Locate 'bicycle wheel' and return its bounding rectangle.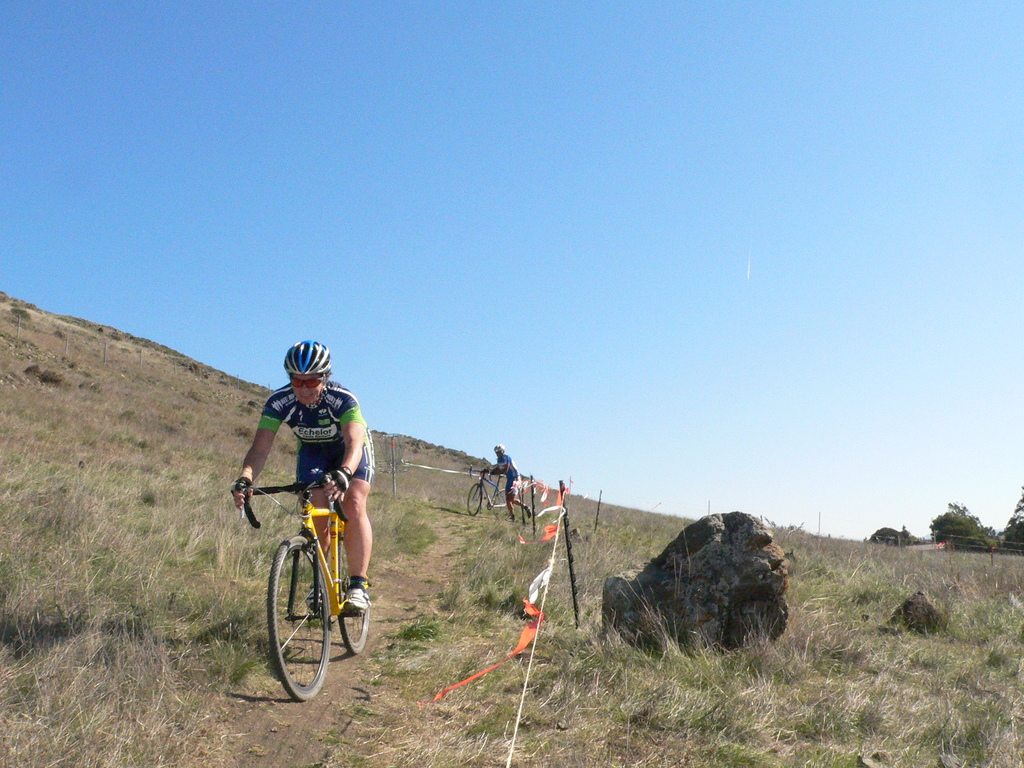
<region>259, 549, 332, 699</region>.
